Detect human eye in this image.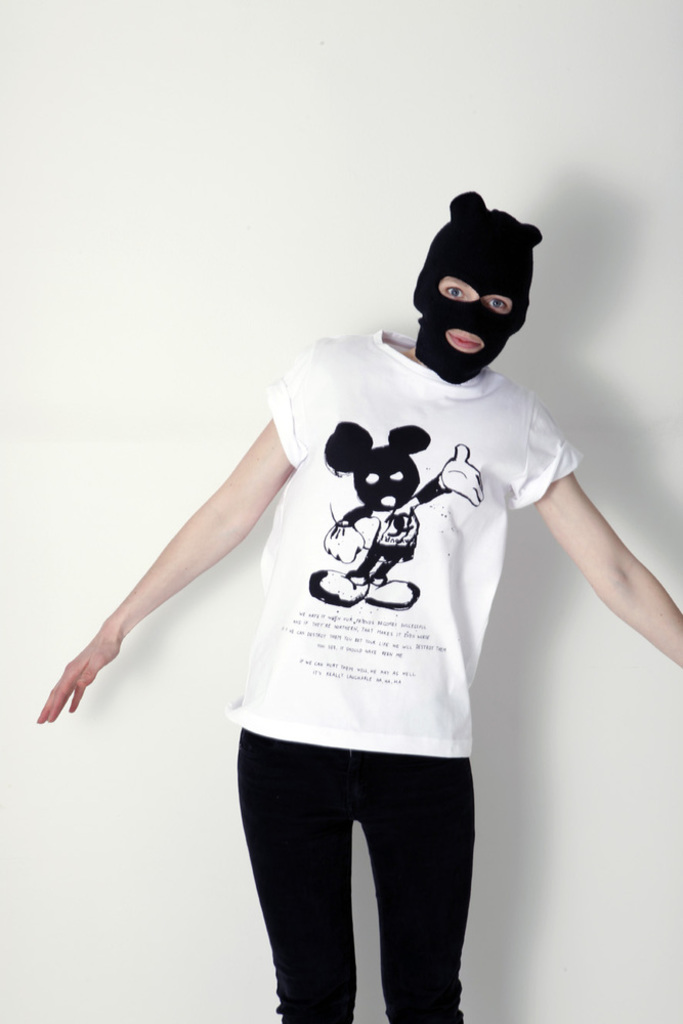
Detection: [x1=478, y1=293, x2=513, y2=318].
